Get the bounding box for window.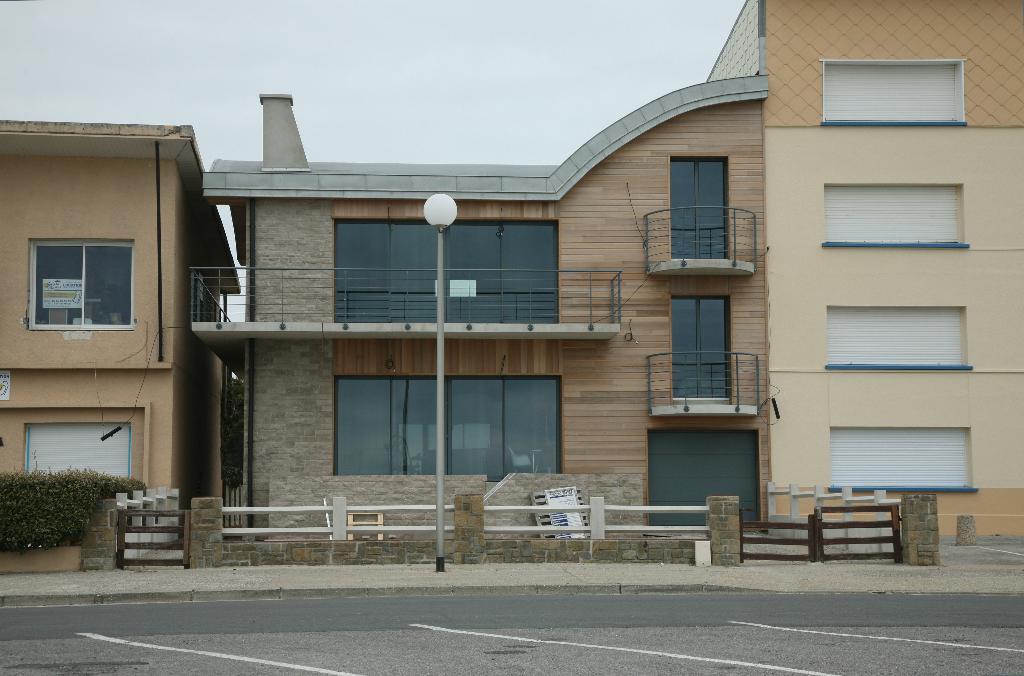
[x1=331, y1=211, x2=565, y2=320].
